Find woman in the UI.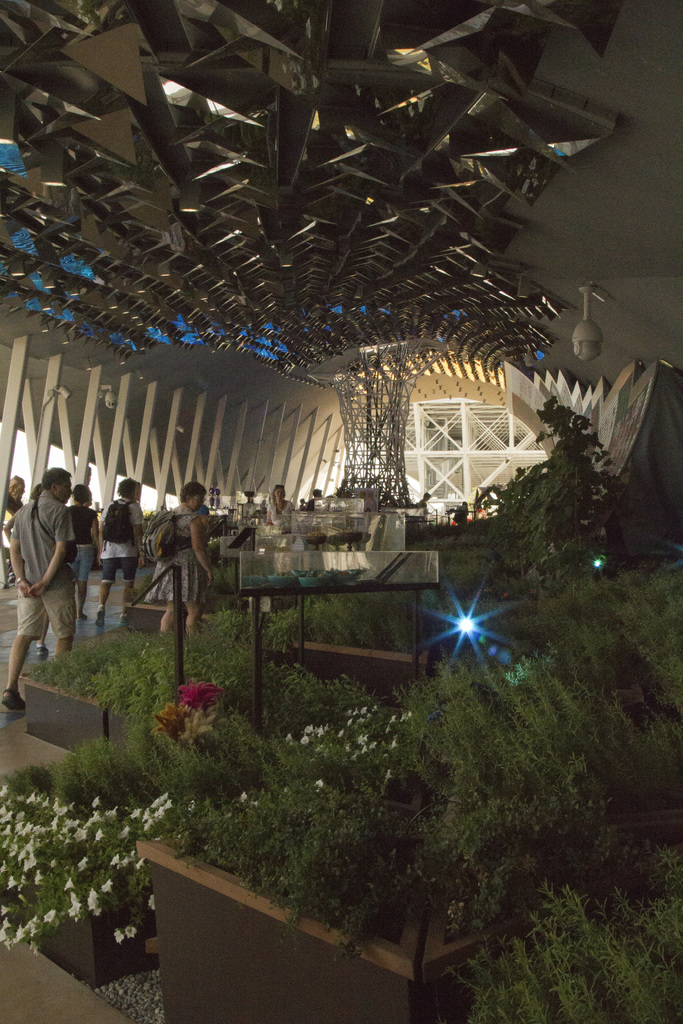
UI element at bbox=[68, 483, 99, 619].
